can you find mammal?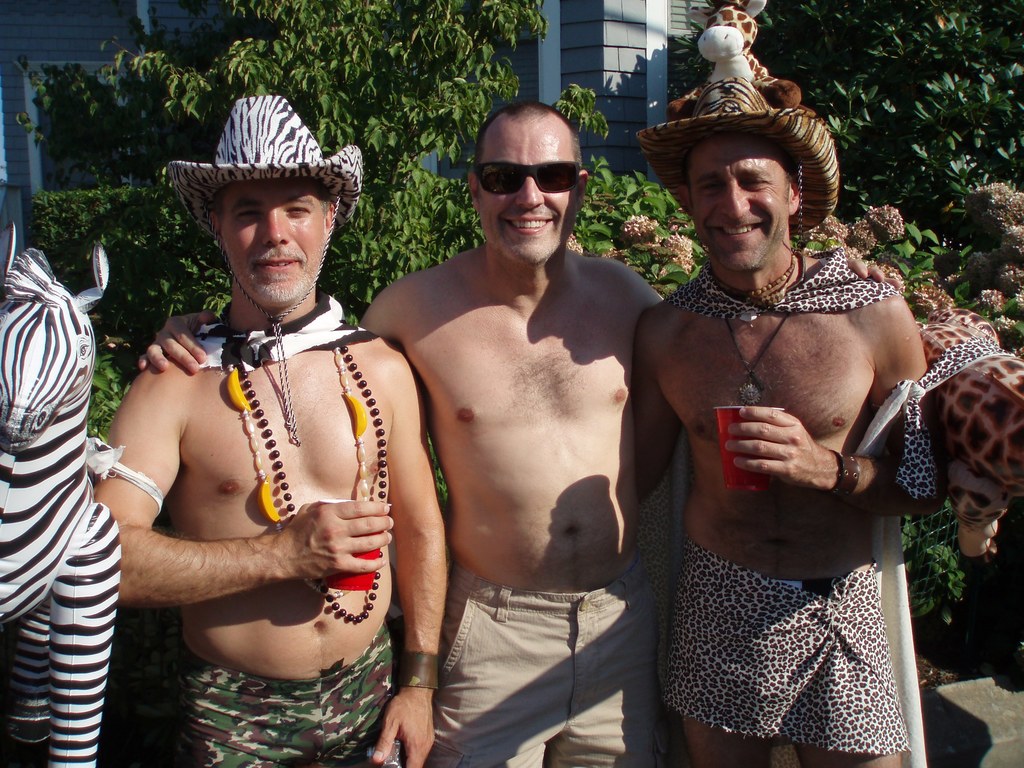
Yes, bounding box: <box>91,96,449,767</box>.
